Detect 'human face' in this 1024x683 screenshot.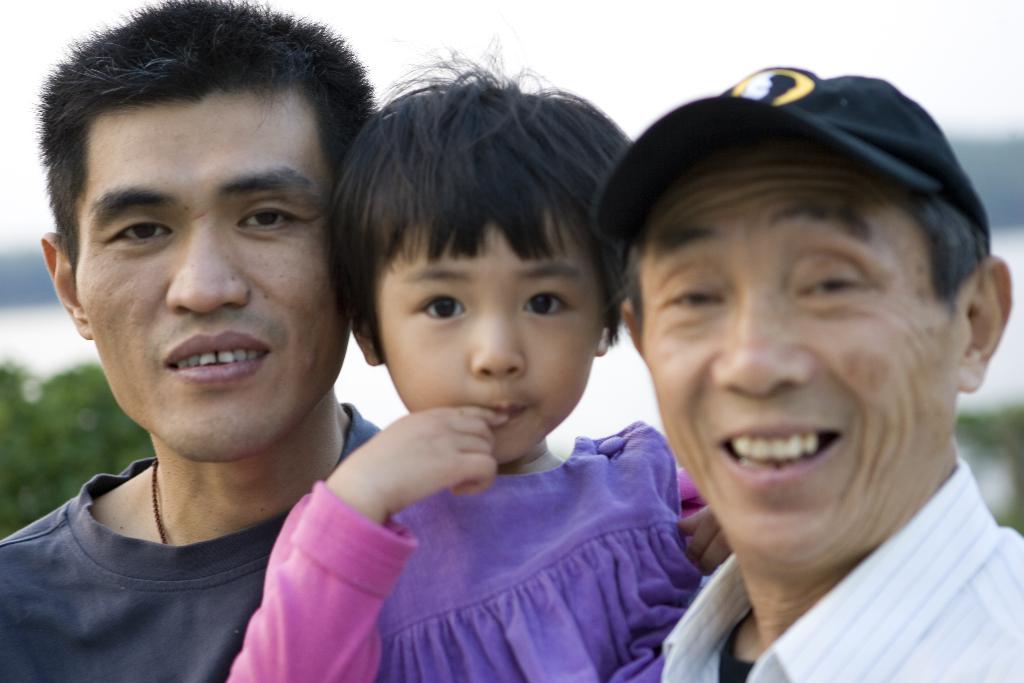
Detection: bbox=[374, 206, 604, 465].
